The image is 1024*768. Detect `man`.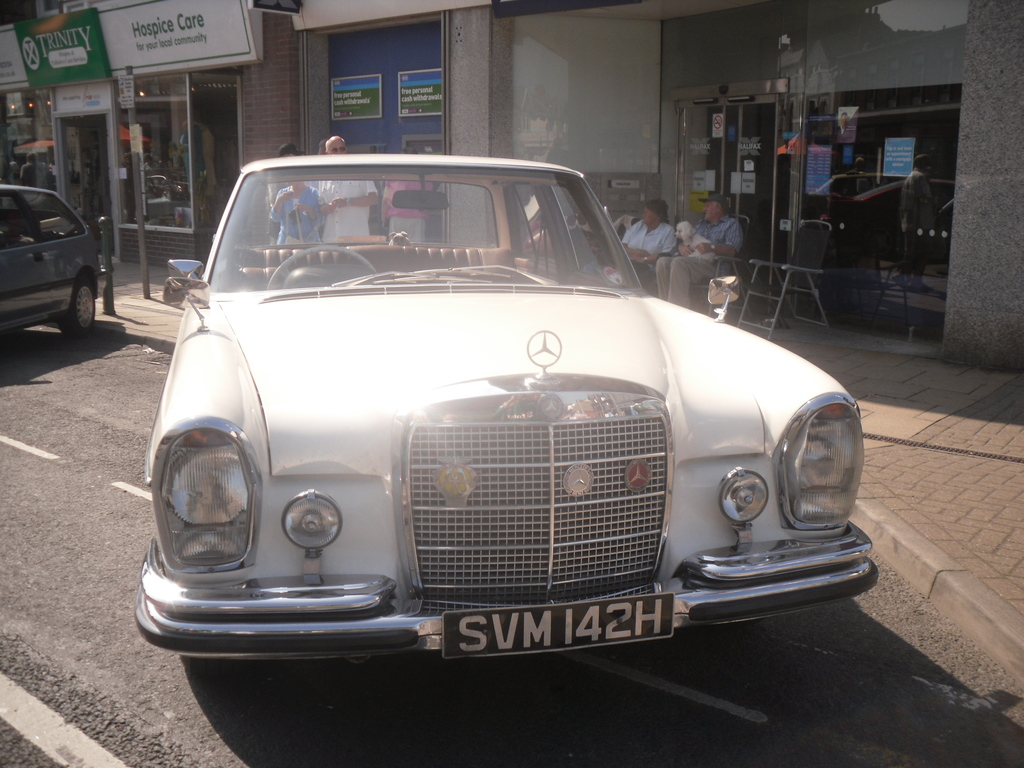
Detection: locate(661, 198, 740, 321).
